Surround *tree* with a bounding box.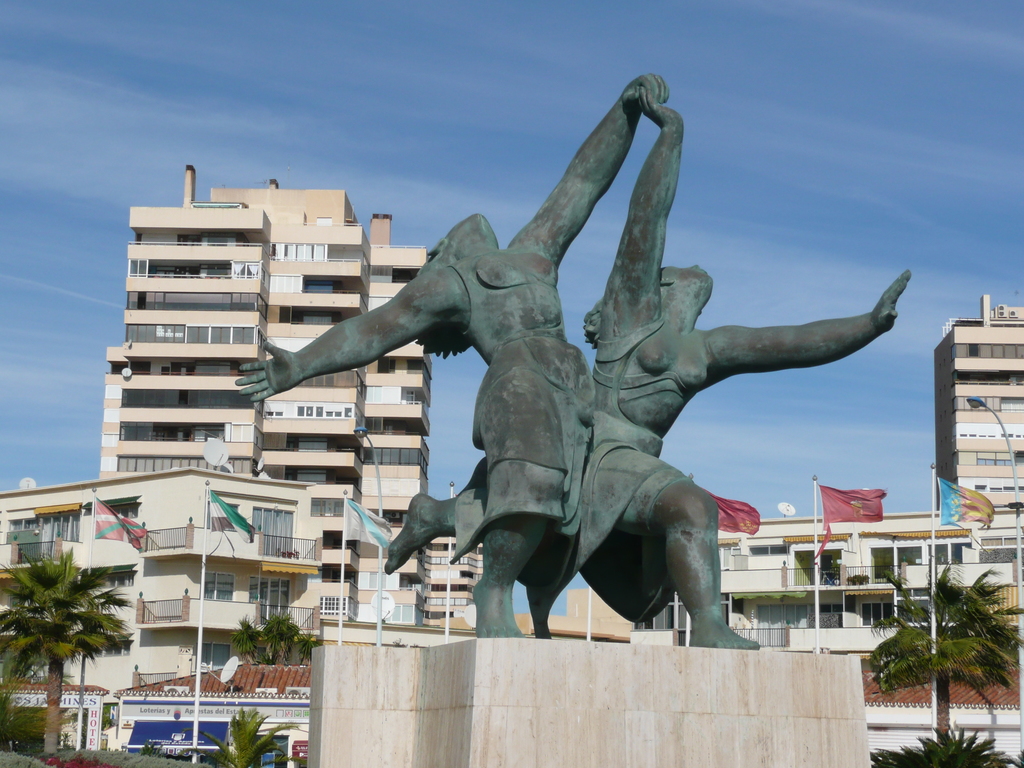
[x1=228, y1=611, x2=321, y2=668].
